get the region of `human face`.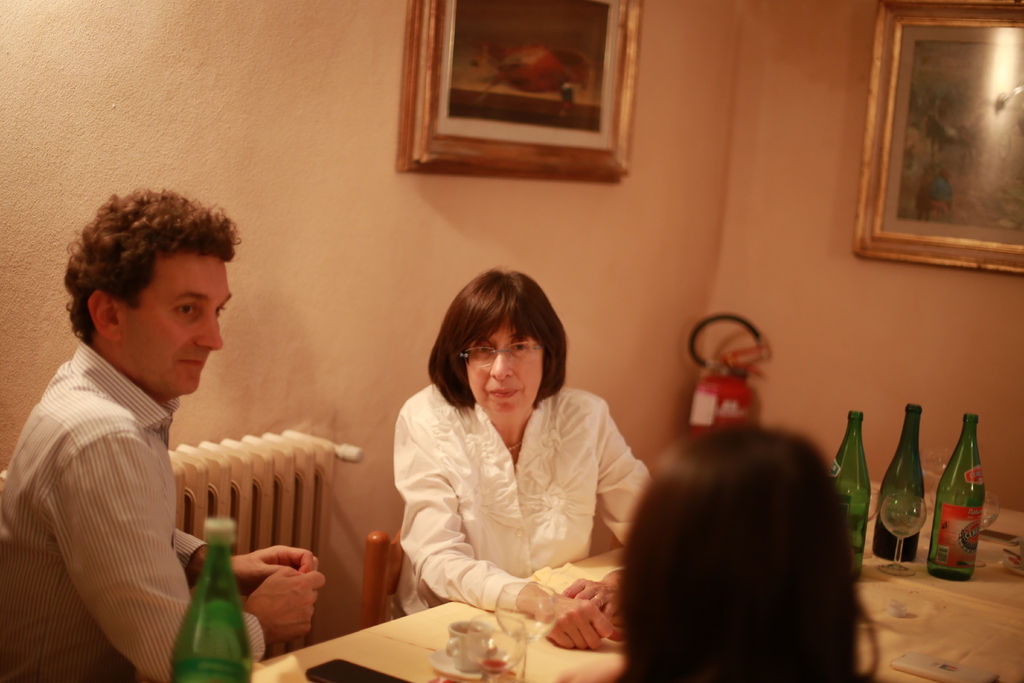
{"left": 124, "top": 254, "right": 231, "bottom": 398}.
